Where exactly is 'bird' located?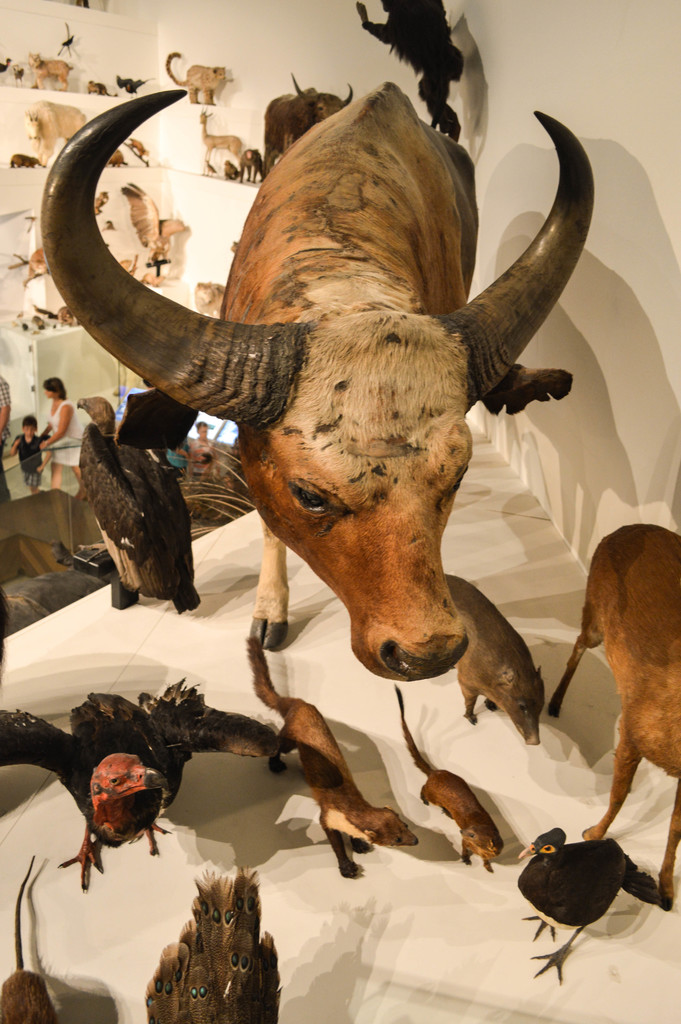
Its bounding box is (x1=0, y1=676, x2=292, y2=888).
